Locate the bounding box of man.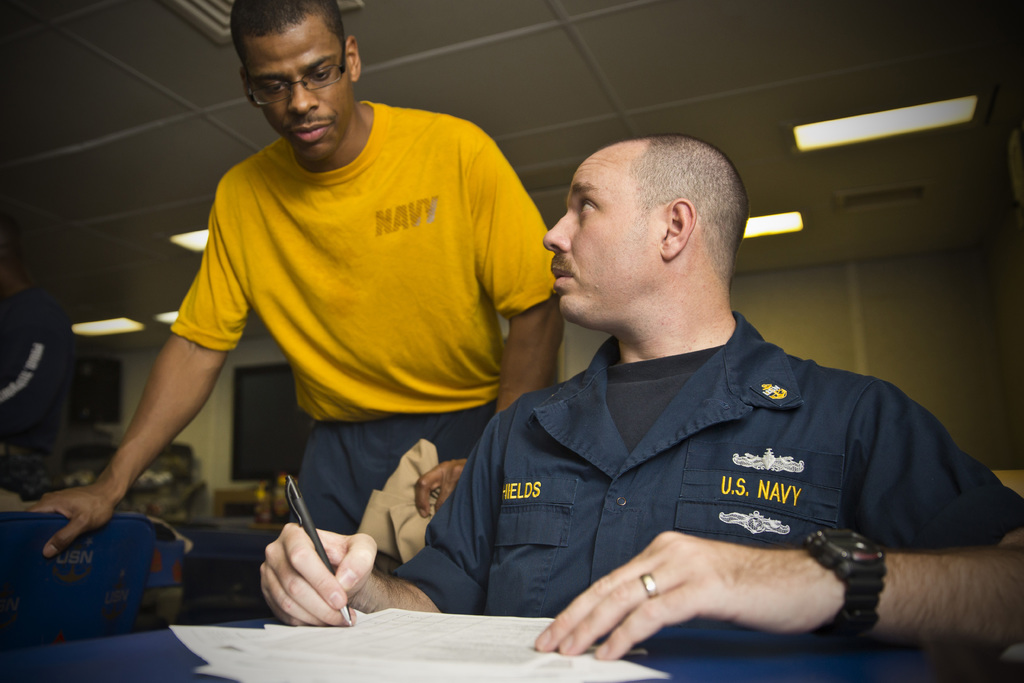
Bounding box: region(257, 135, 1023, 682).
